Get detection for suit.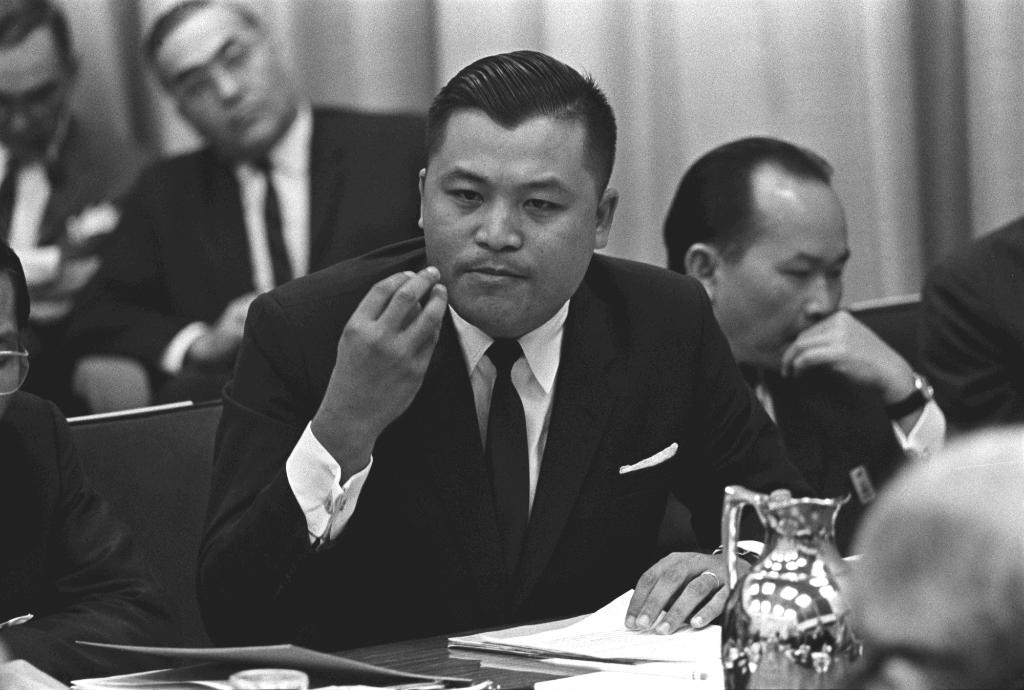
Detection: (58,98,429,412).
